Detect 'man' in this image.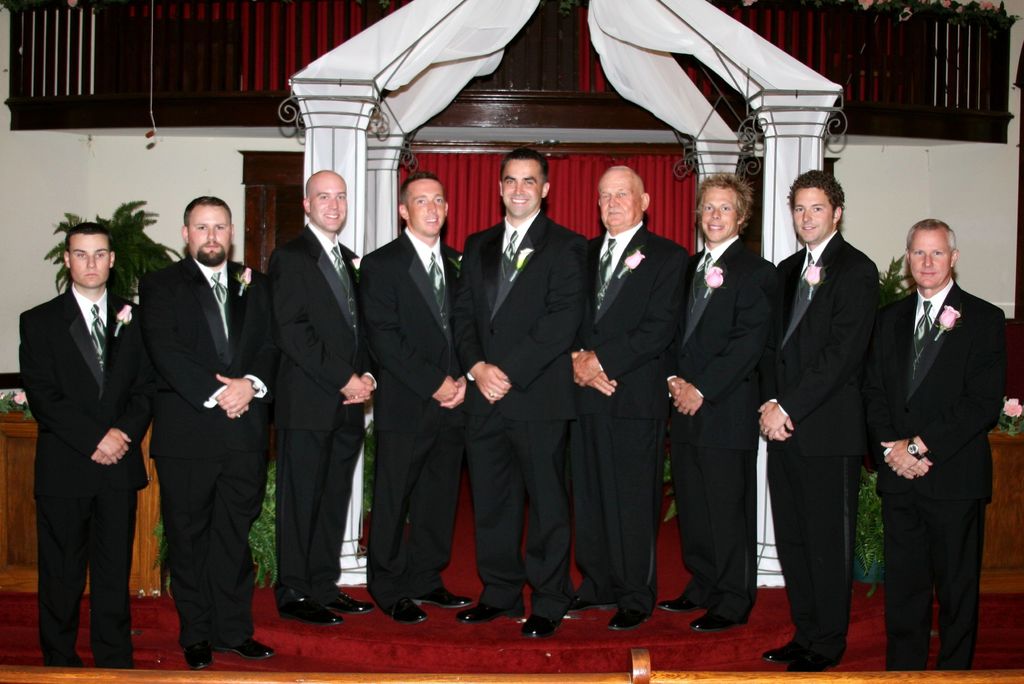
Detection: locate(660, 168, 779, 633).
